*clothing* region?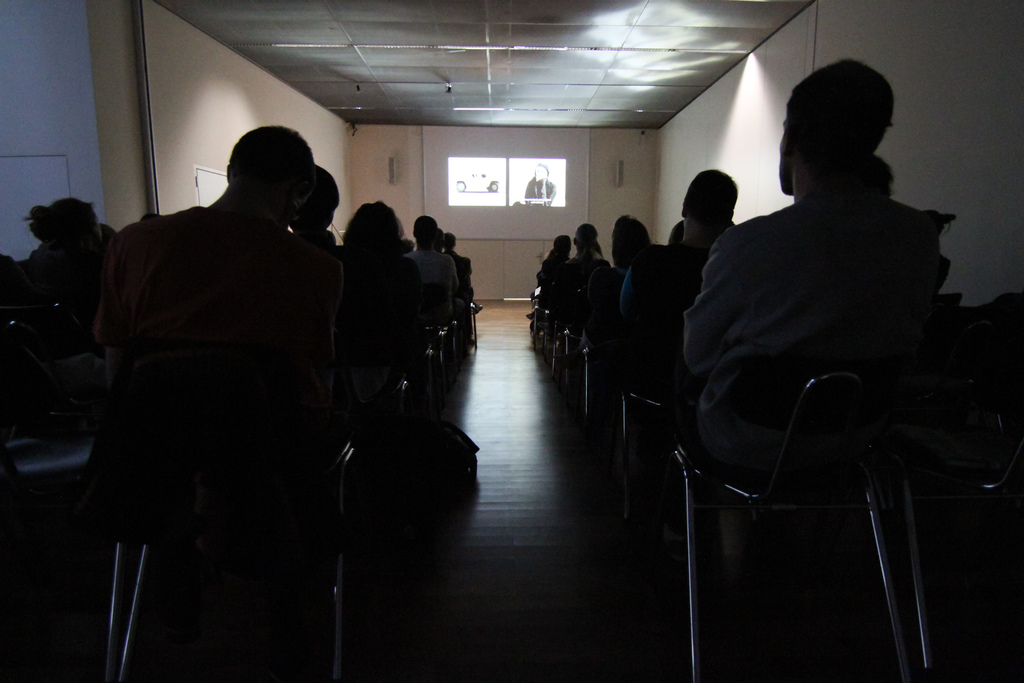
686,201,954,466
